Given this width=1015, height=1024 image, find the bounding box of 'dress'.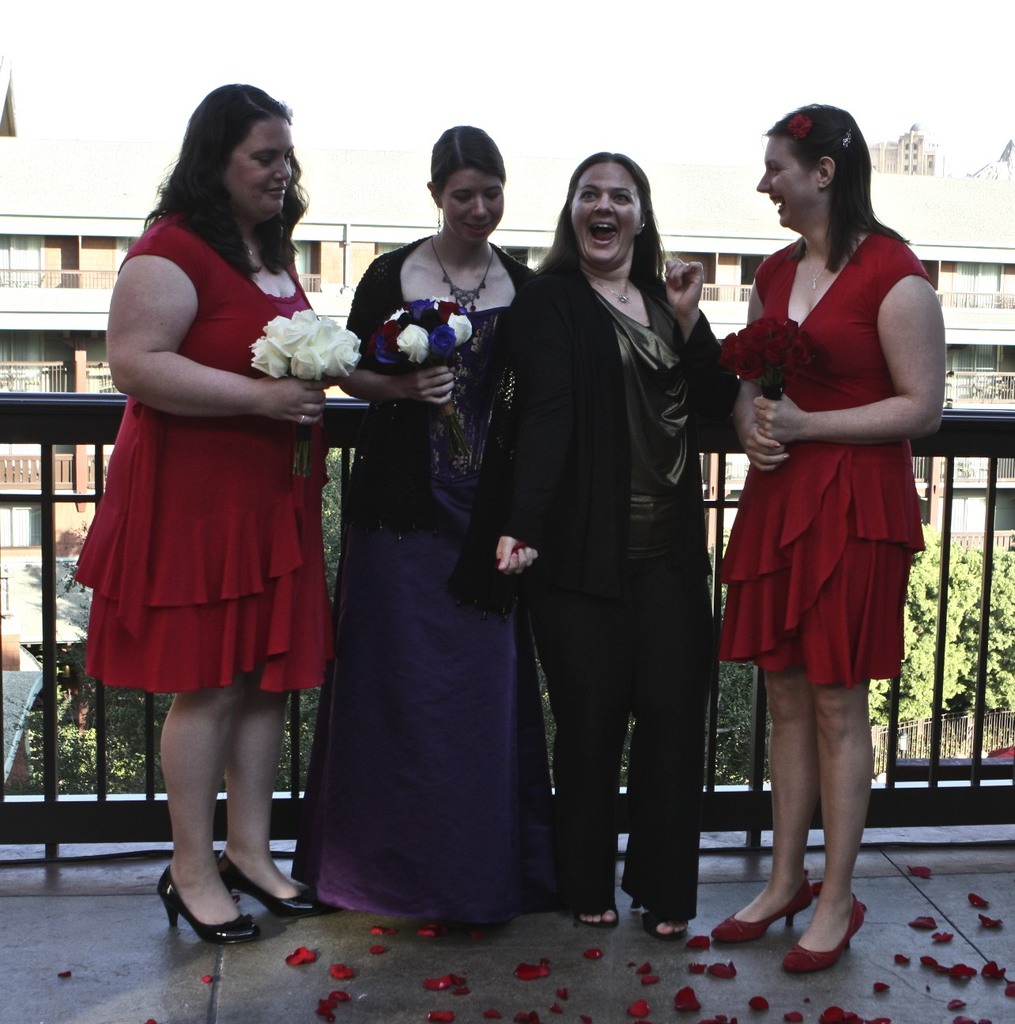
(left=70, top=209, right=336, bottom=706).
